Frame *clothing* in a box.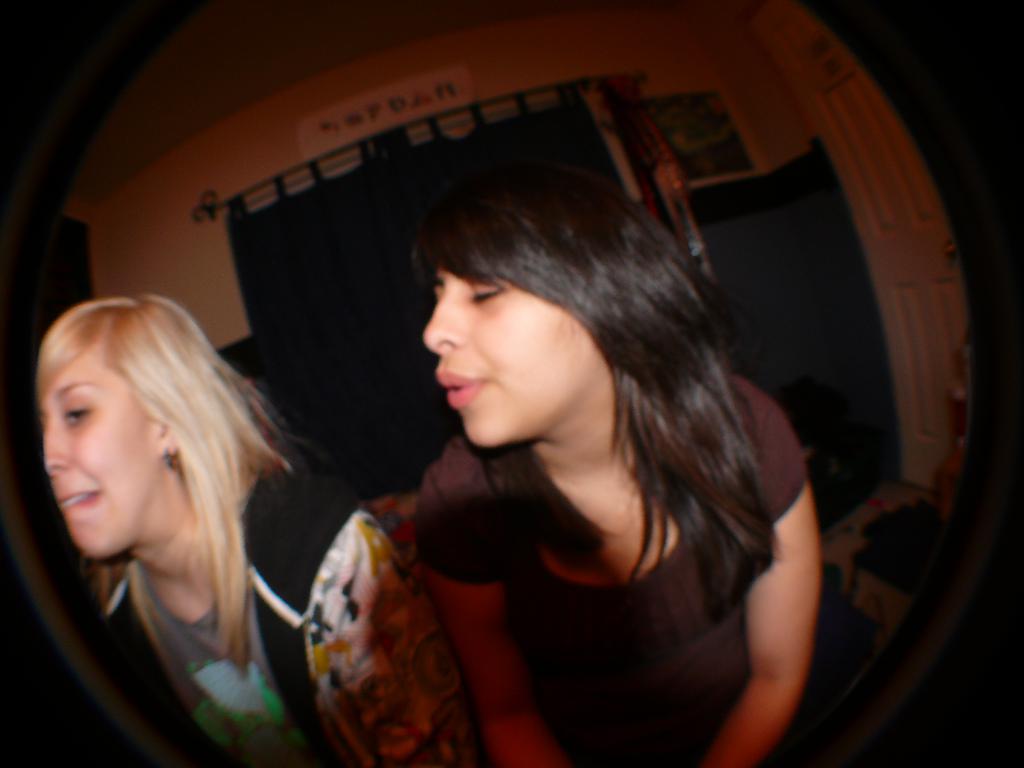
locate(410, 362, 805, 767).
